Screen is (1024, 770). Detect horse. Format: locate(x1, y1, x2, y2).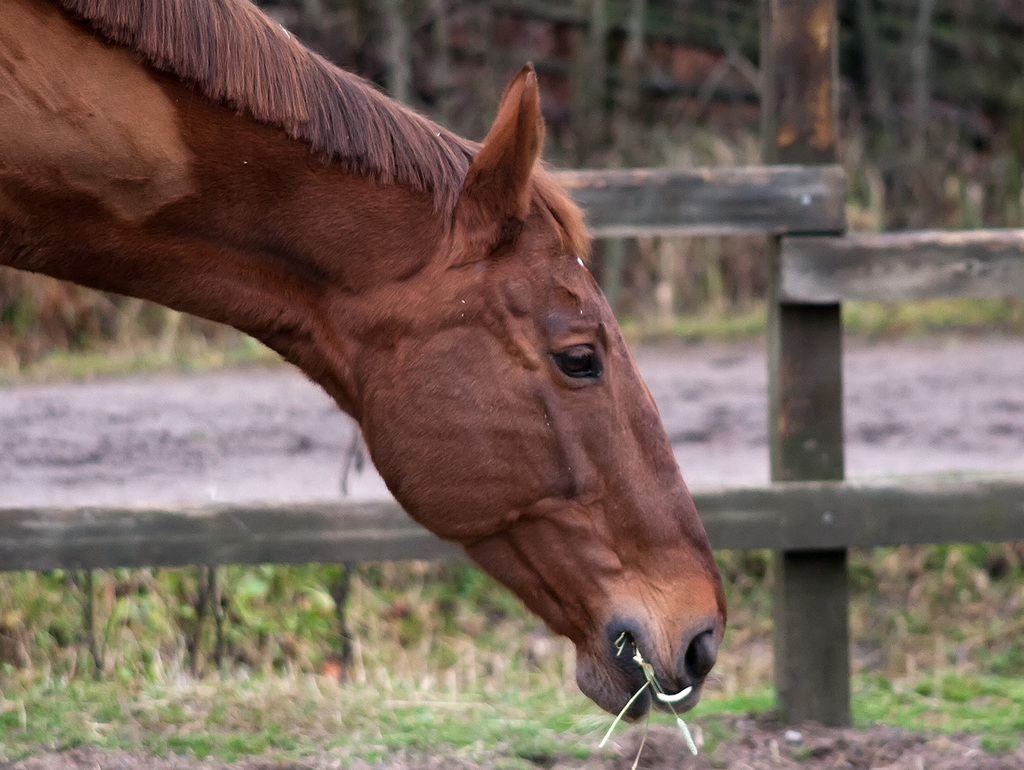
locate(0, 0, 728, 728).
